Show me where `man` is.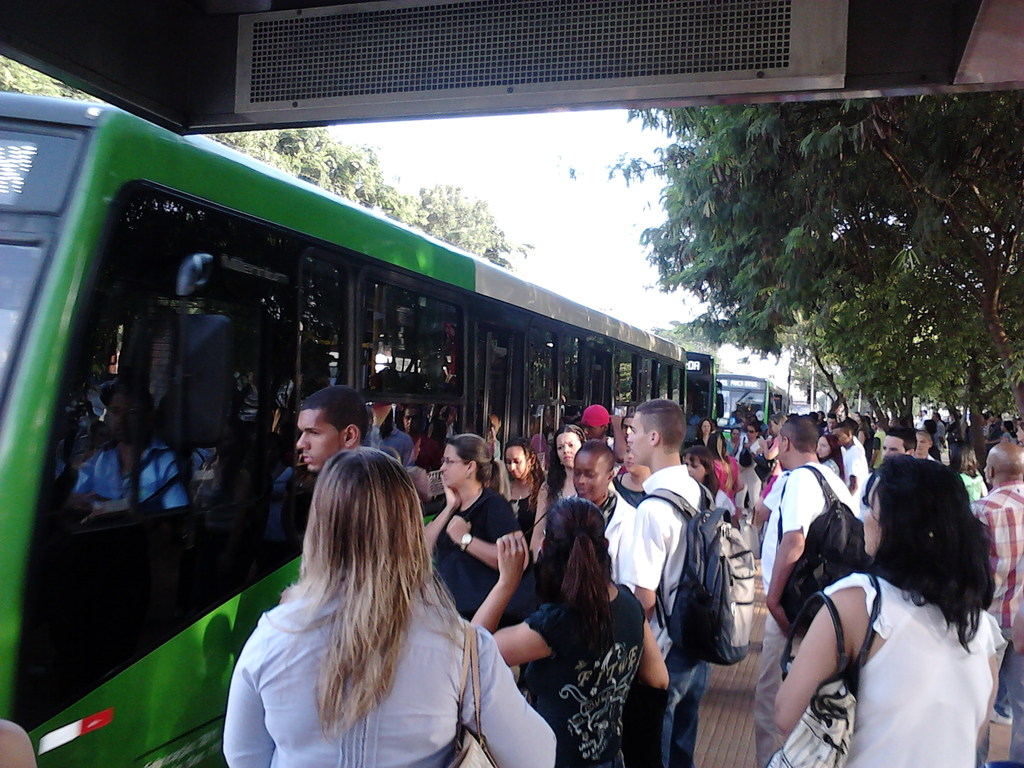
`man` is at {"x1": 936, "y1": 412, "x2": 943, "y2": 451}.
